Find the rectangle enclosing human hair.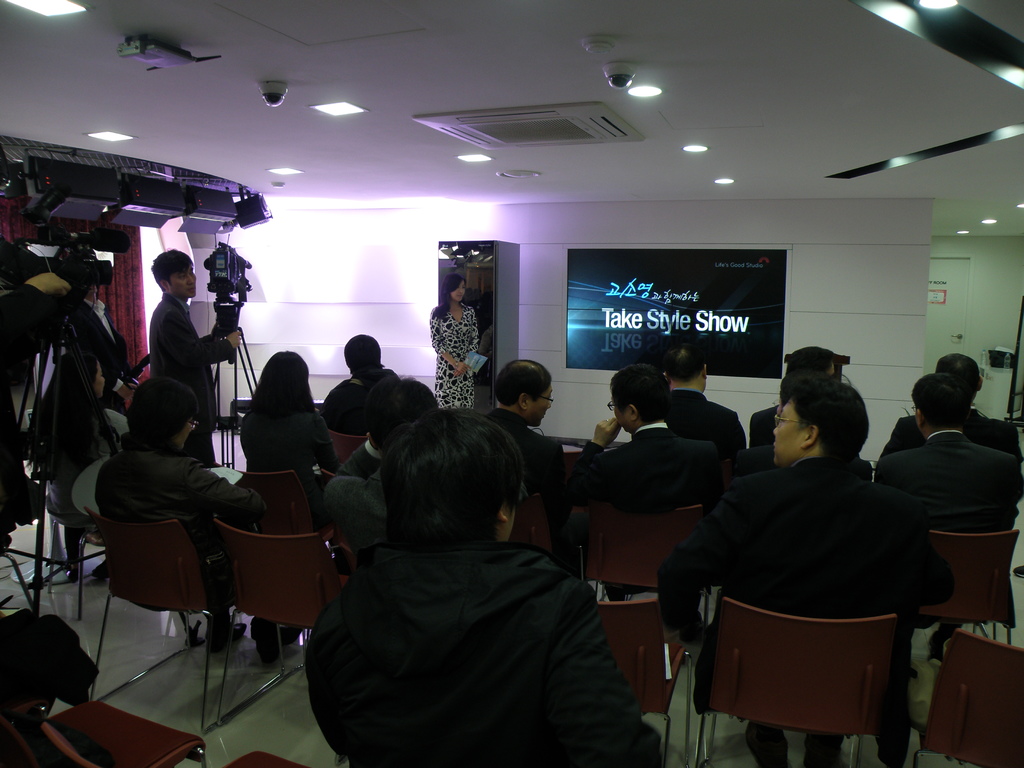
<bbox>429, 274, 464, 324</bbox>.
